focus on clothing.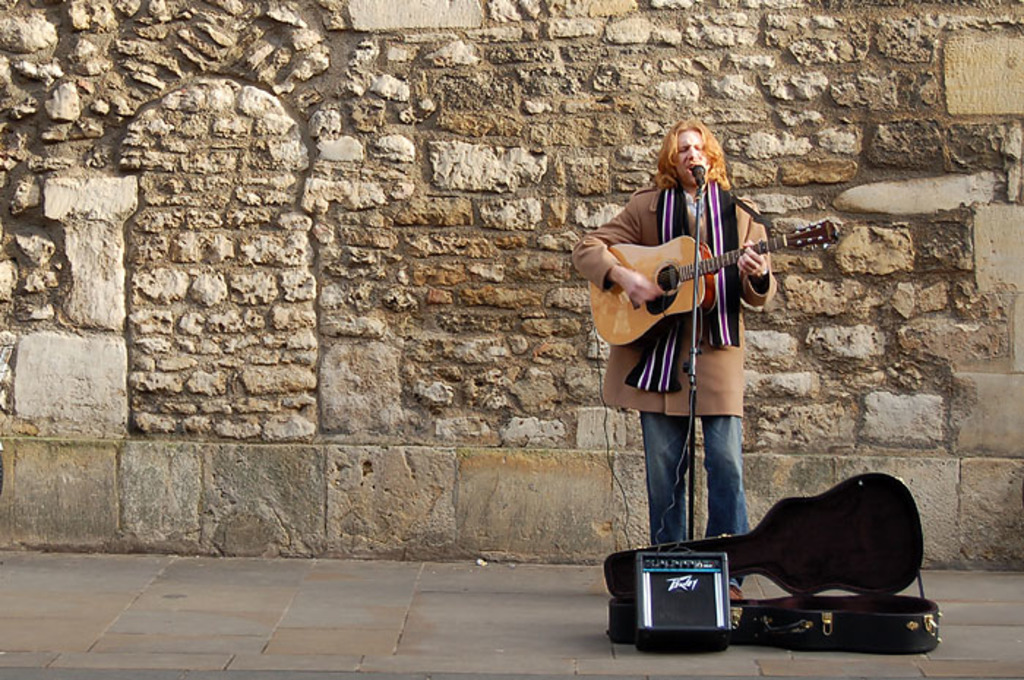
Focused at {"left": 597, "top": 140, "right": 794, "bottom": 548}.
